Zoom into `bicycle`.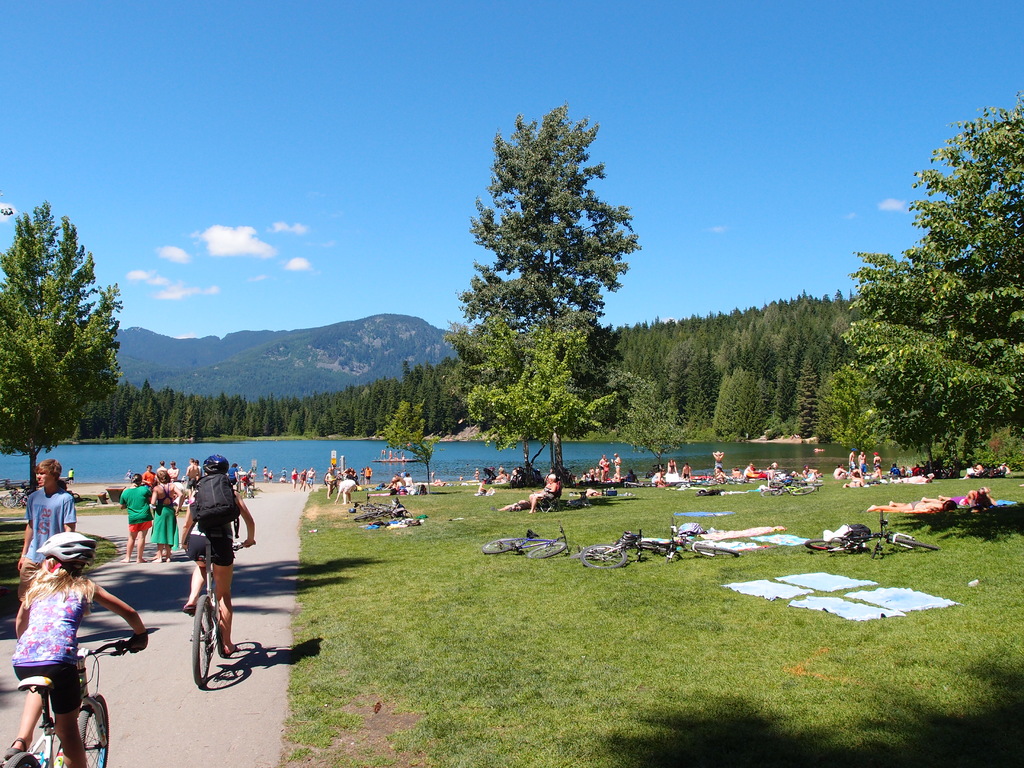
Zoom target: Rect(807, 509, 940, 561).
